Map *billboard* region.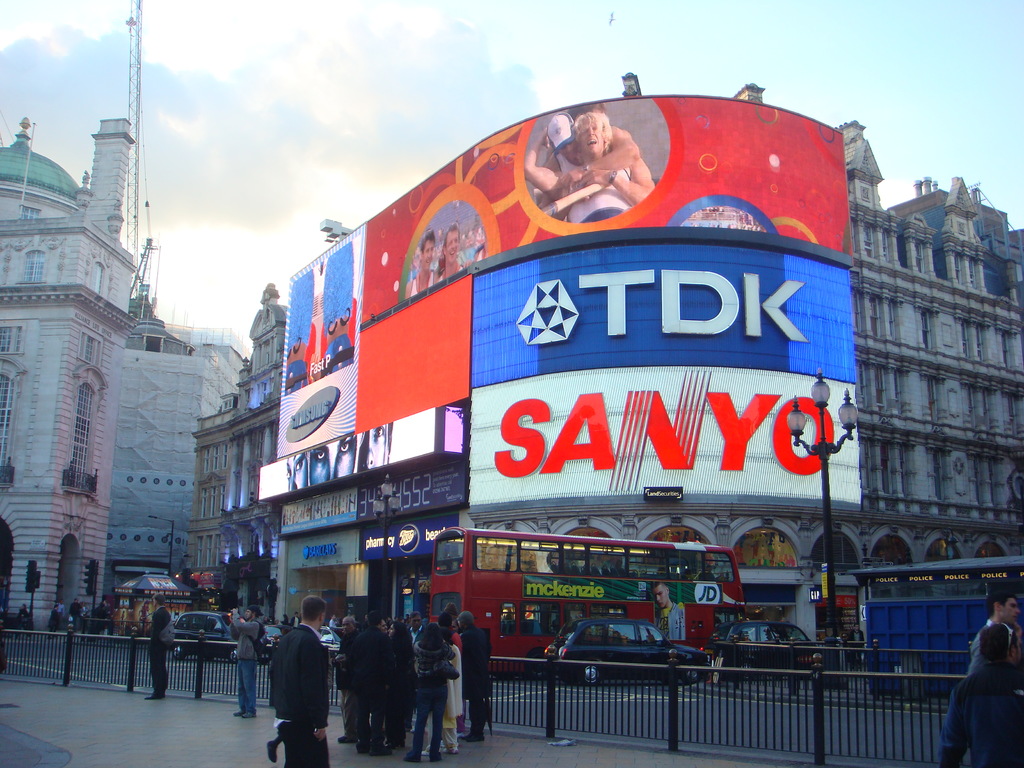
Mapped to x1=362, y1=508, x2=461, y2=560.
